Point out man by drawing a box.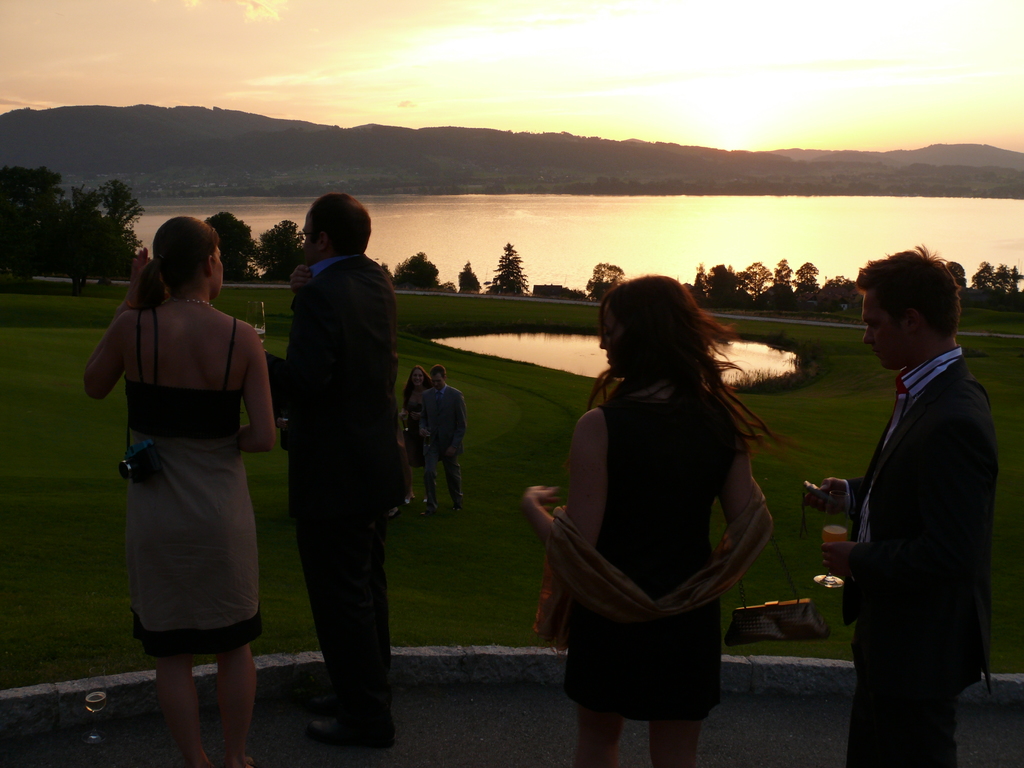
419, 362, 470, 512.
